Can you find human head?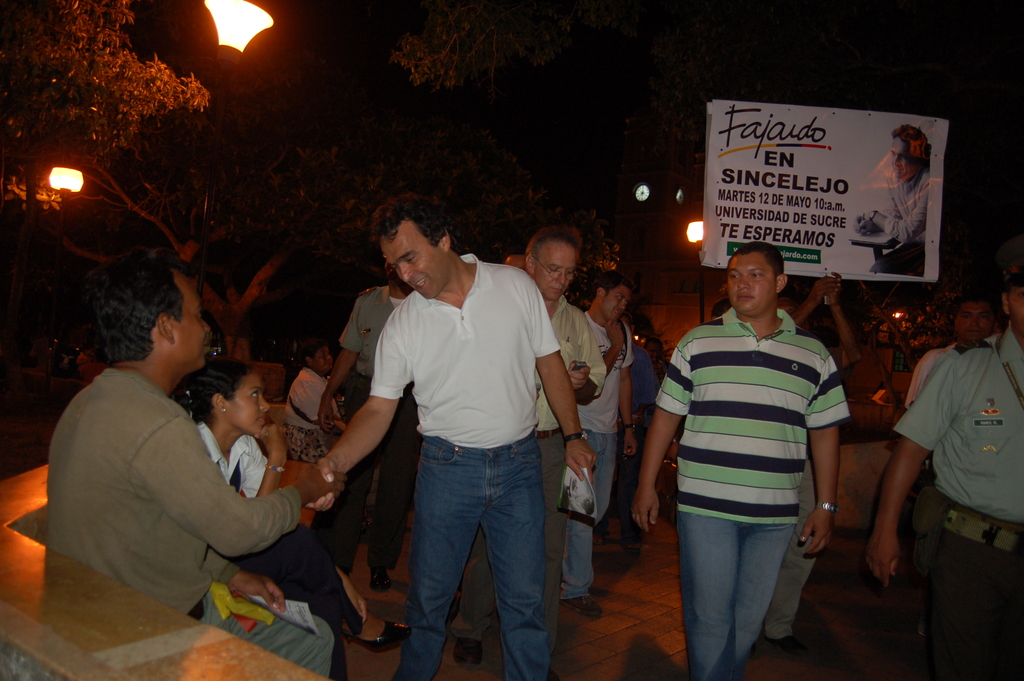
Yes, bounding box: <region>590, 271, 636, 324</region>.
